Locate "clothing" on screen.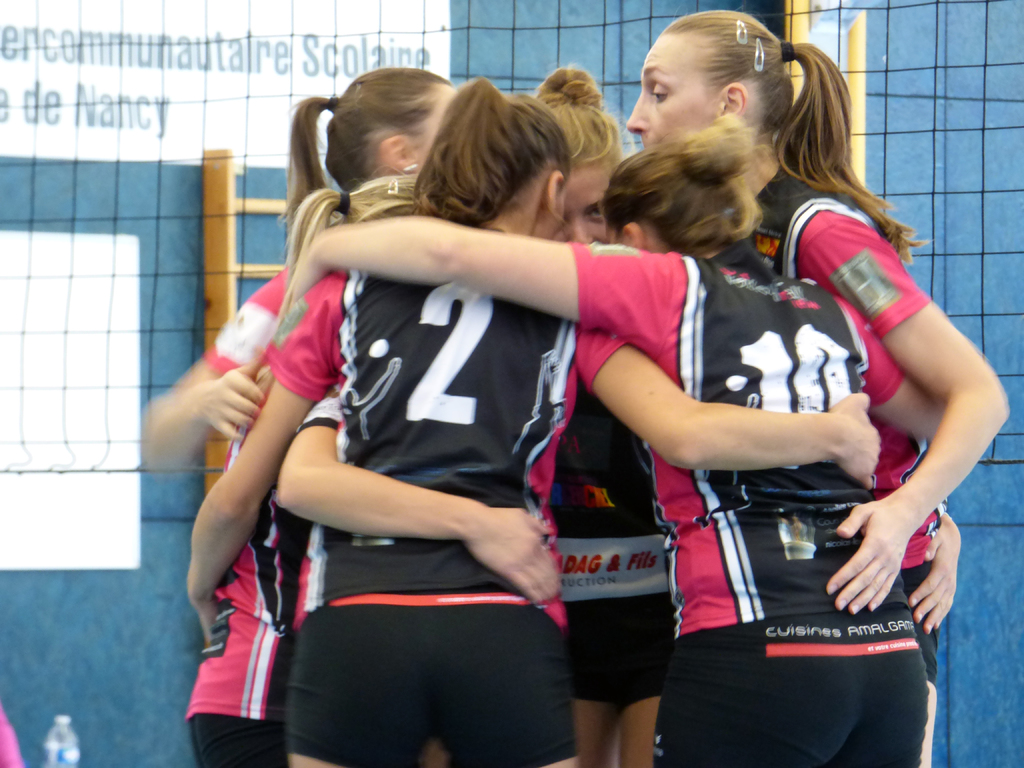
On screen at BBox(236, 194, 611, 757).
